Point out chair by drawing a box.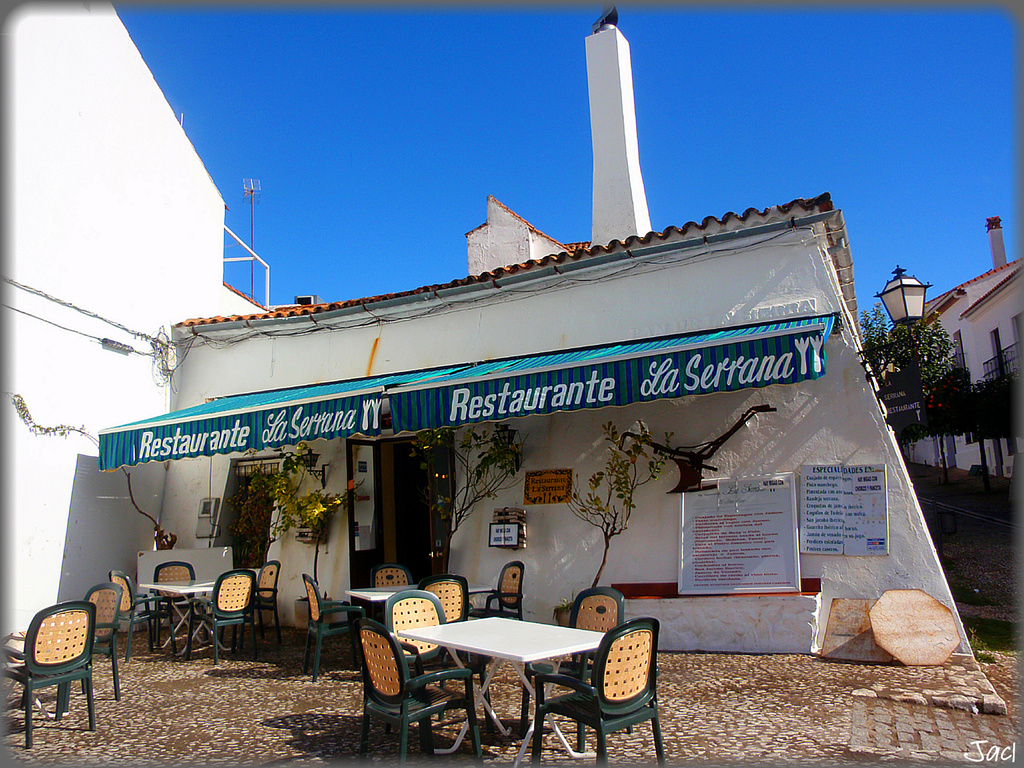
415/574/472/621.
